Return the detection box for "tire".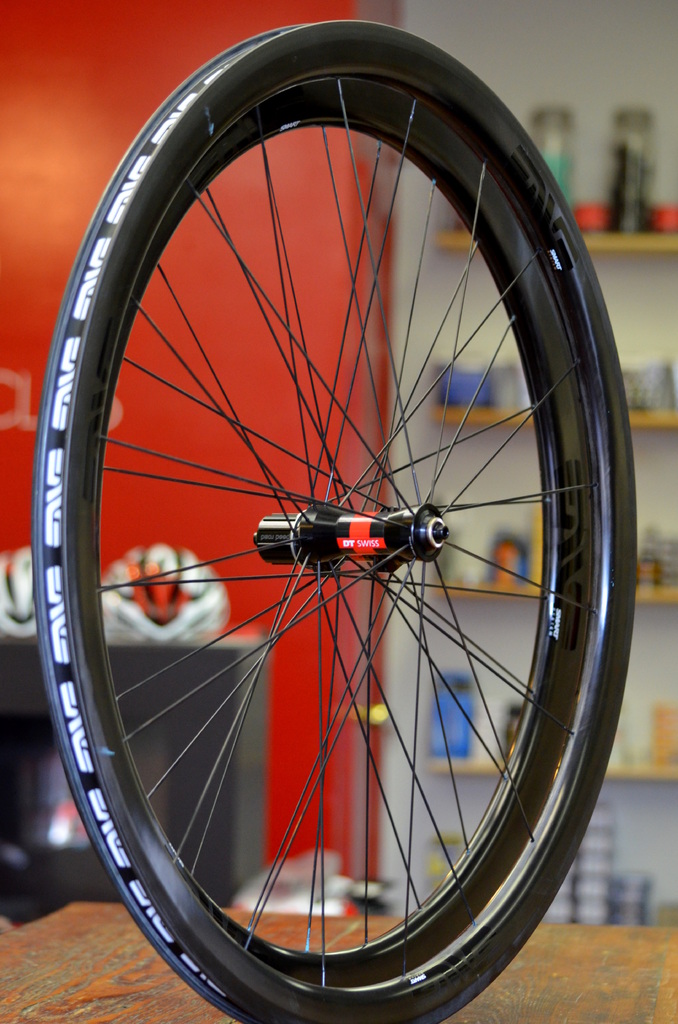
l=28, t=13, r=636, b=1023.
